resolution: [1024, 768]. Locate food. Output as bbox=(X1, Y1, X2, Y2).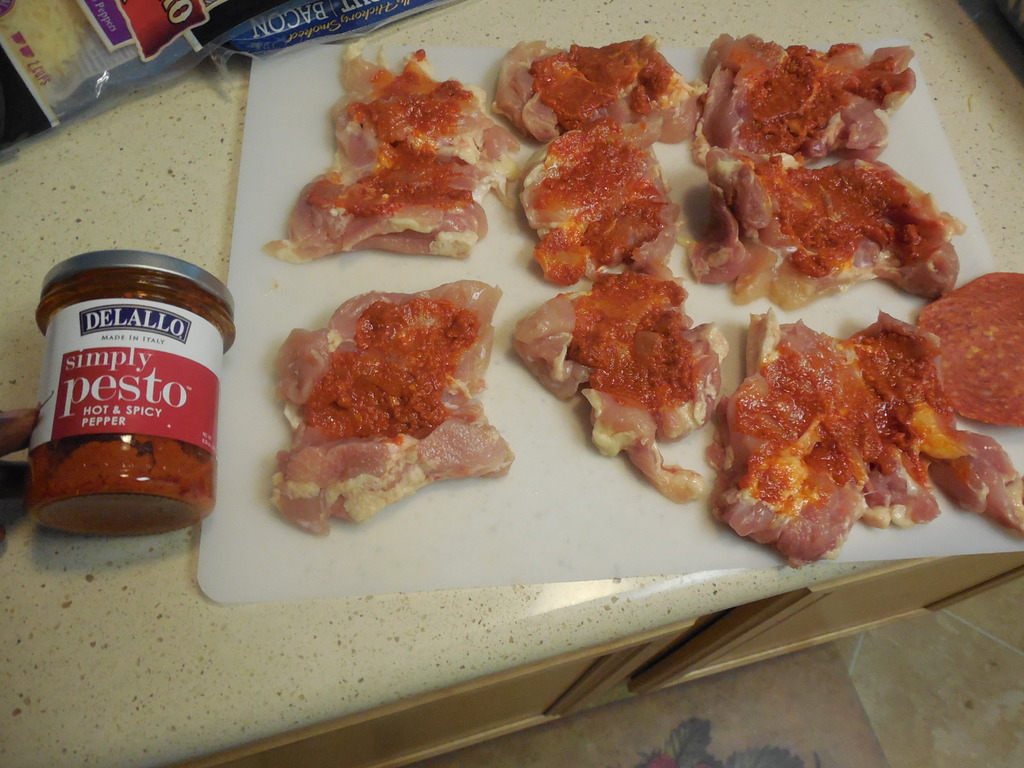
bbox=(715, 308, 1023, 569).
